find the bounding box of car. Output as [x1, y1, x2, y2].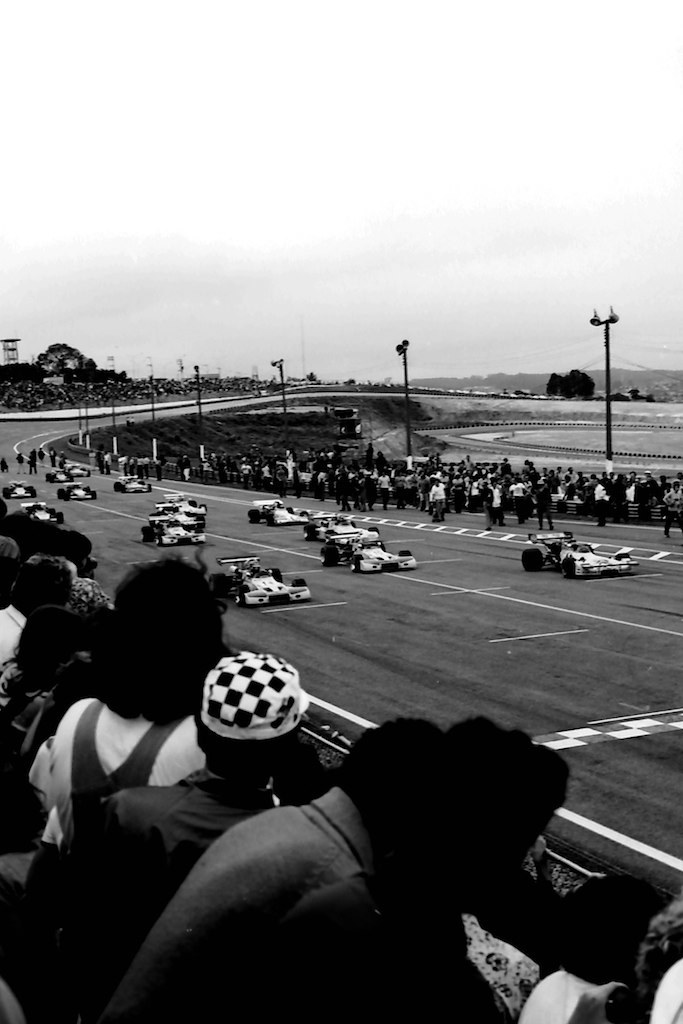
[1, 476, 36, 499].
